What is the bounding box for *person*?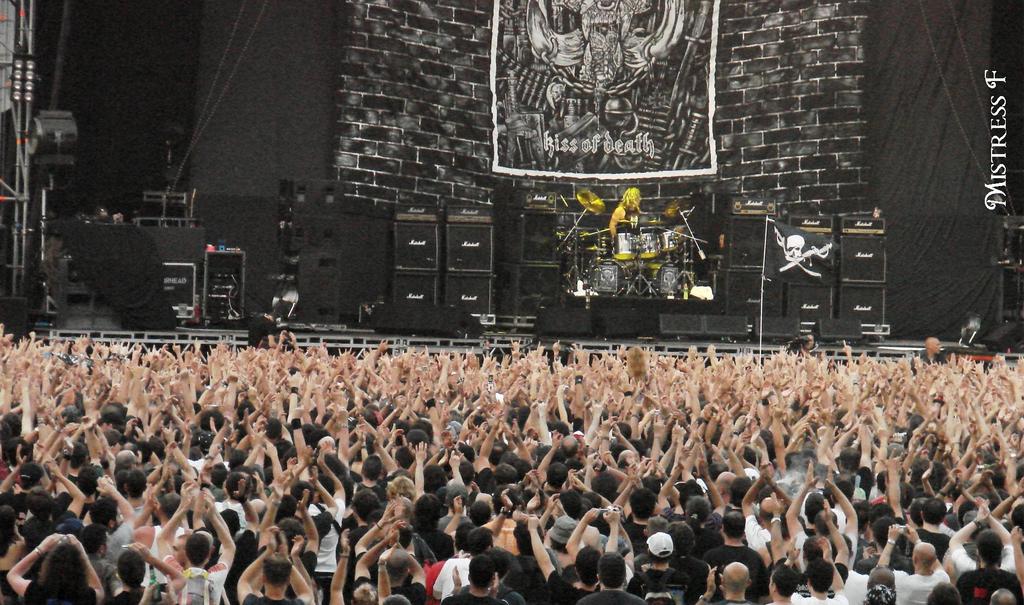
(left=606, top=187, right=650, bottom=240).
